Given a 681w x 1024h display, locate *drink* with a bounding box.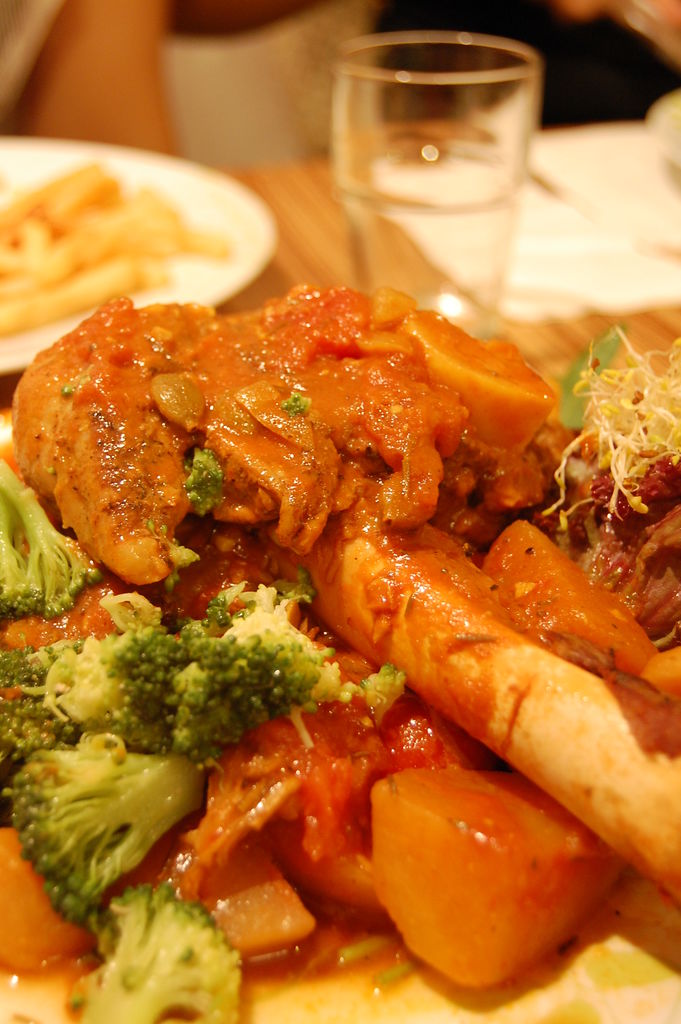
Located: box(334, 116, 526, 316).
